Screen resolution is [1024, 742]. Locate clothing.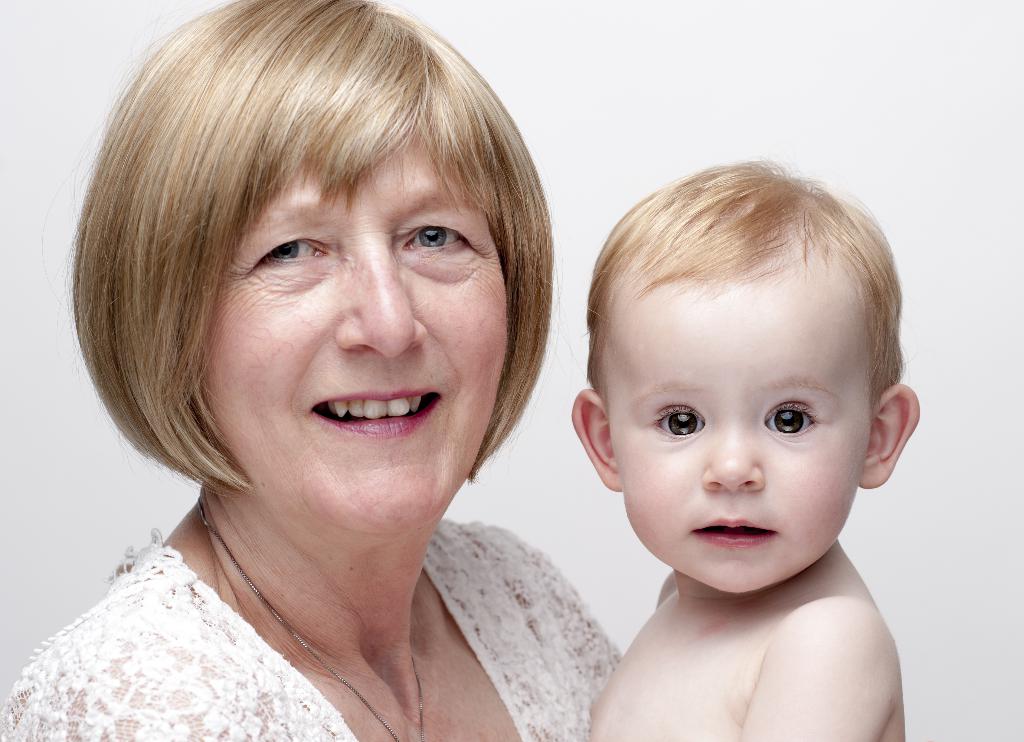
(left=8, top=529, right=627, bottom=741).
